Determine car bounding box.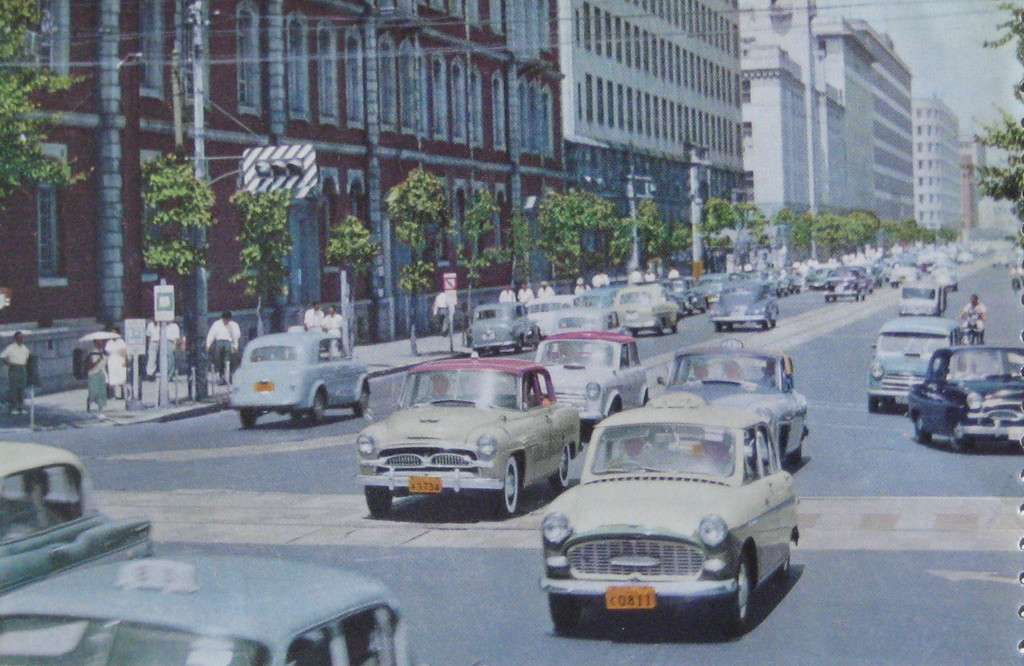
Determined: (539, 332, 649, 429).
